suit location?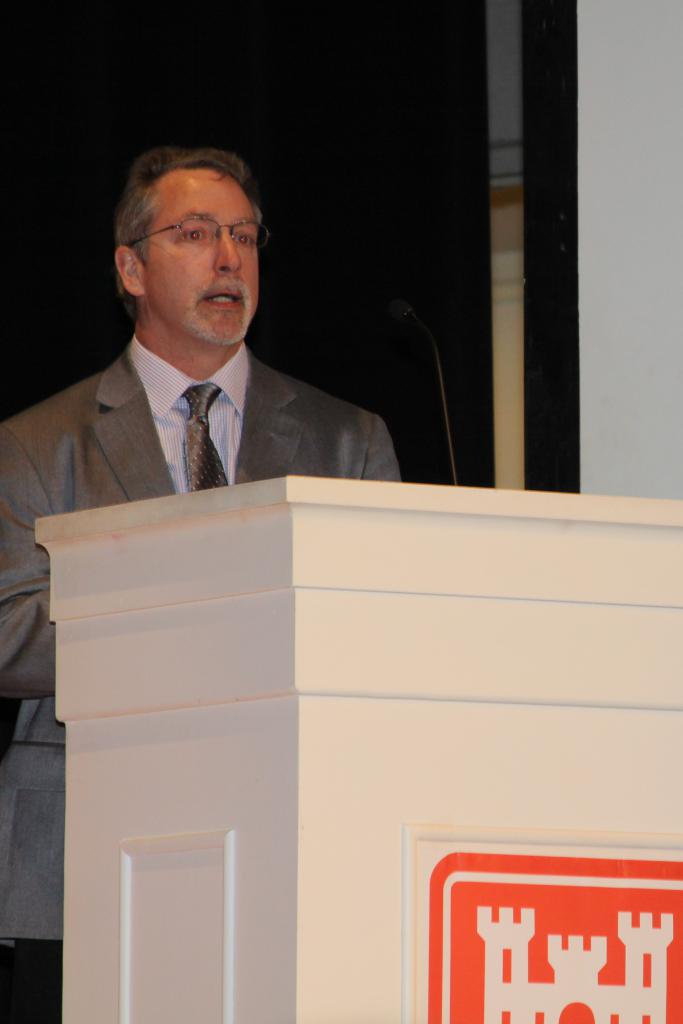
0,346,404,696
